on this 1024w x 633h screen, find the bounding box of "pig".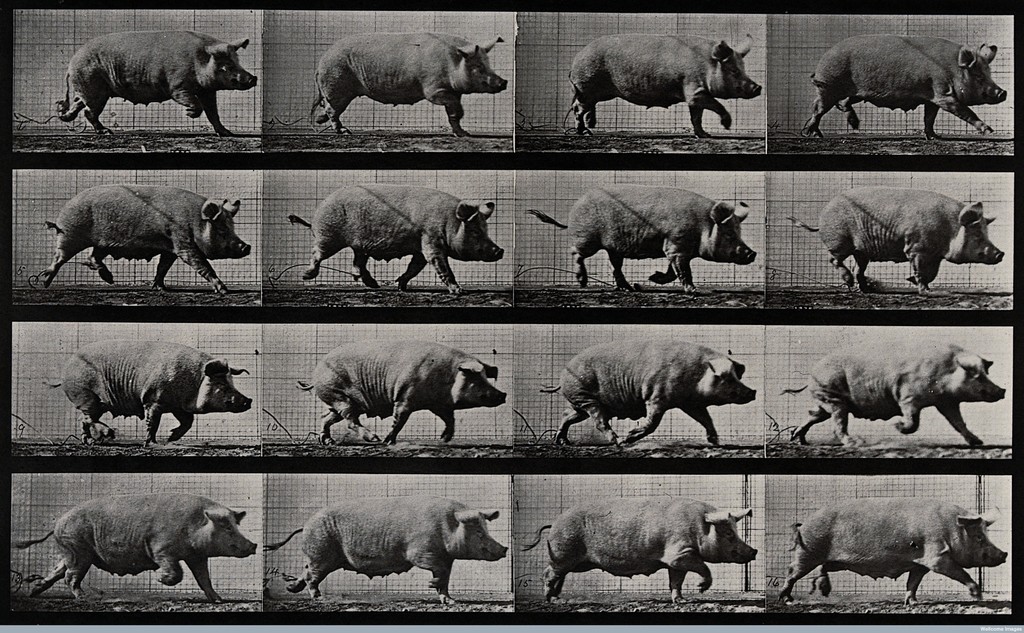
Bounding box: region(540, 333, 757, 446).
